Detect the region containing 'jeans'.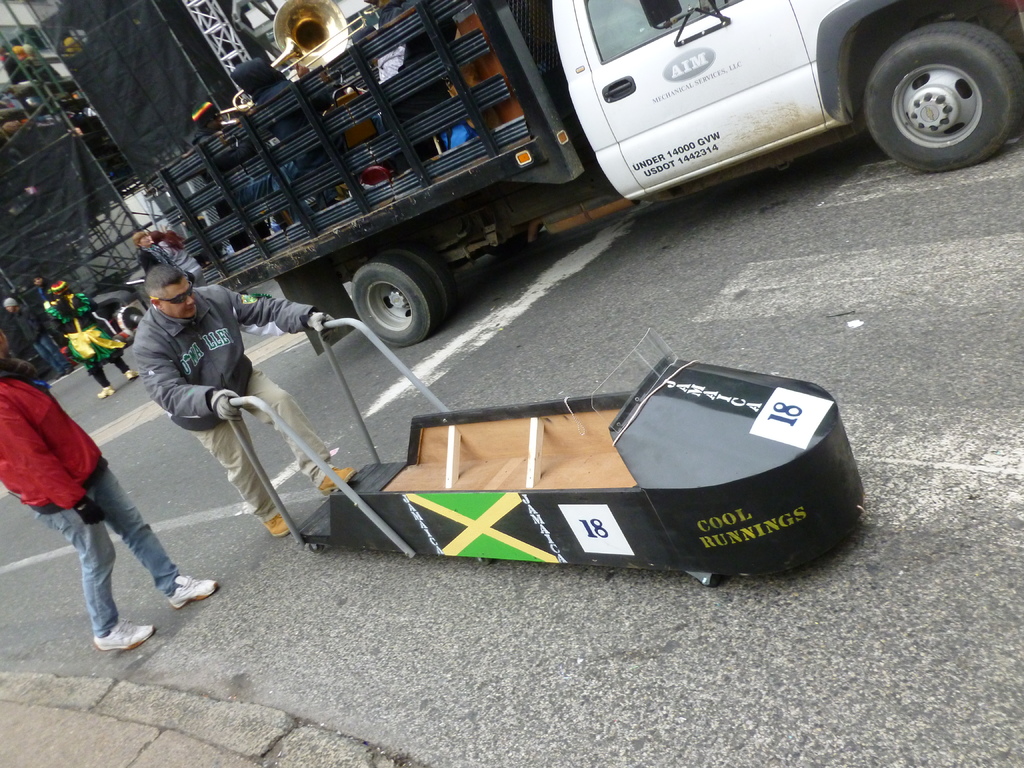
[55, 454, 180, 636].
